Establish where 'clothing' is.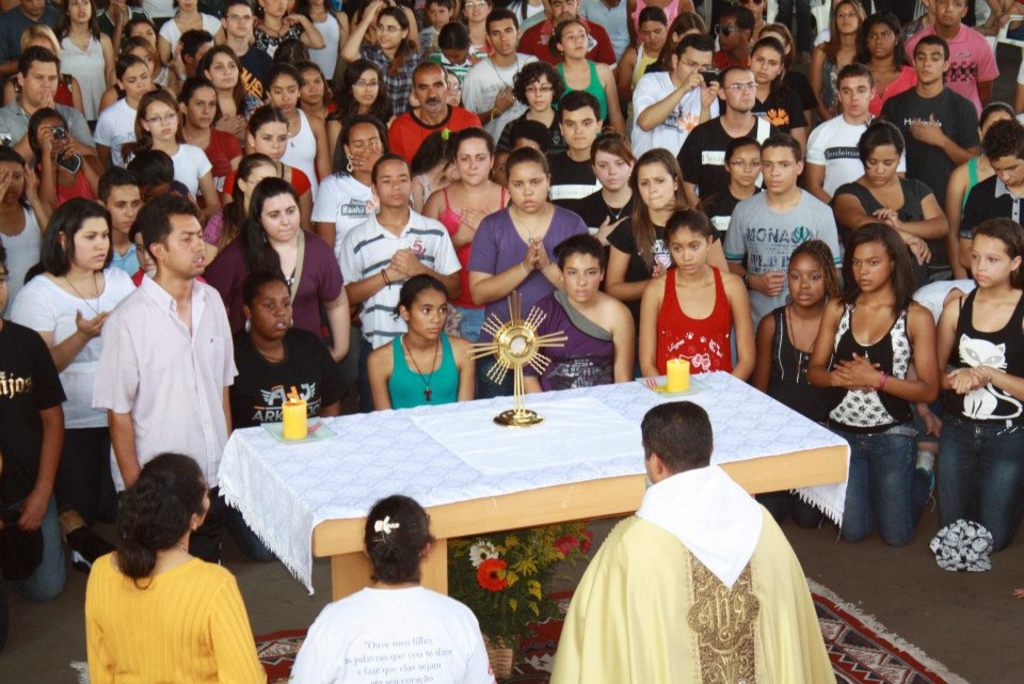
Established at x1=84 y1=276 x2=240 y2=524.
